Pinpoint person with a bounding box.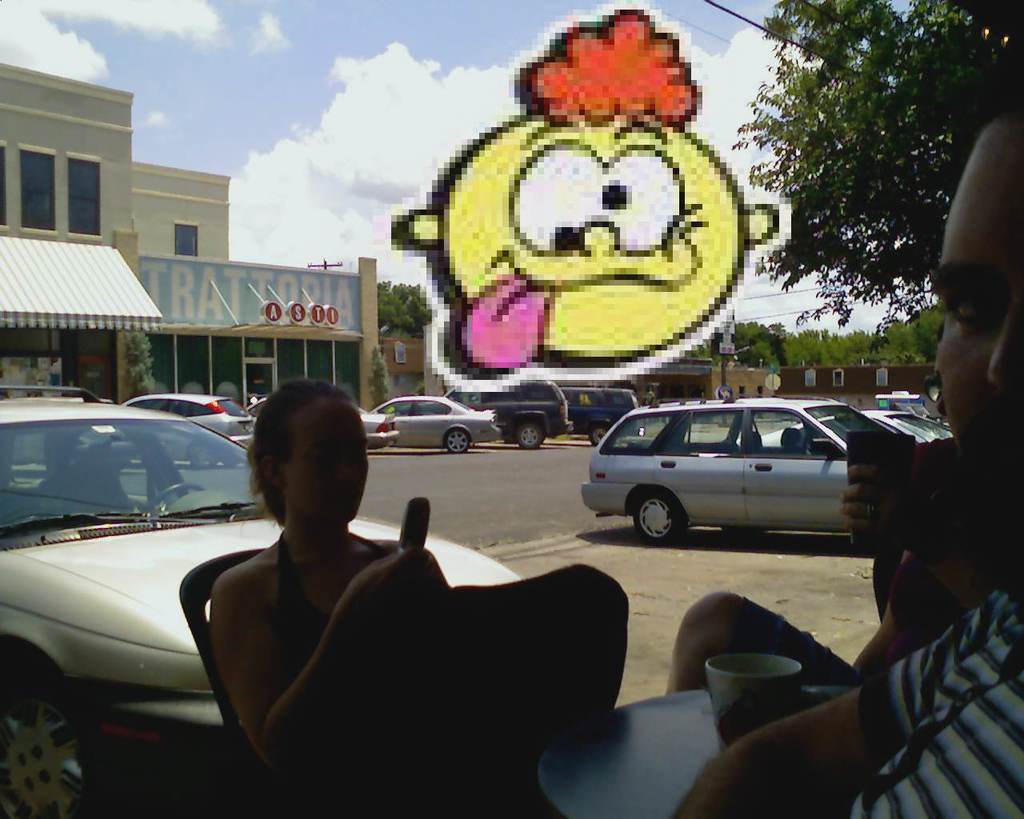
Rect(659, 27, 1021, 818).
